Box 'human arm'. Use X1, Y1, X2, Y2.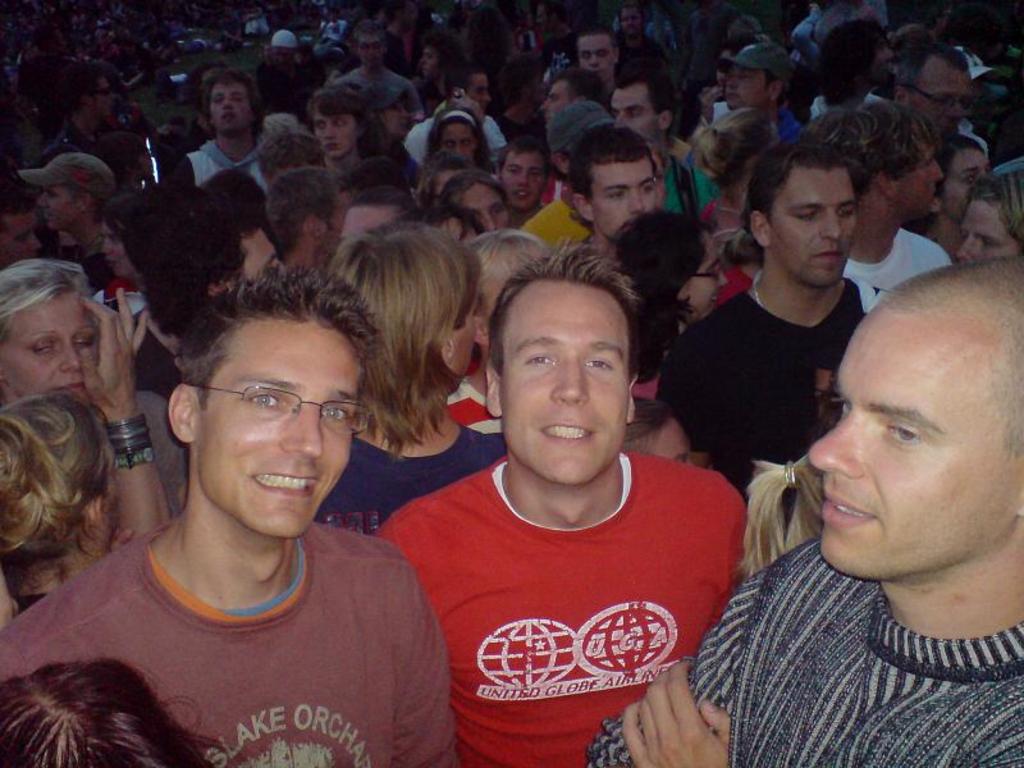
598, 605, 742, 767.
